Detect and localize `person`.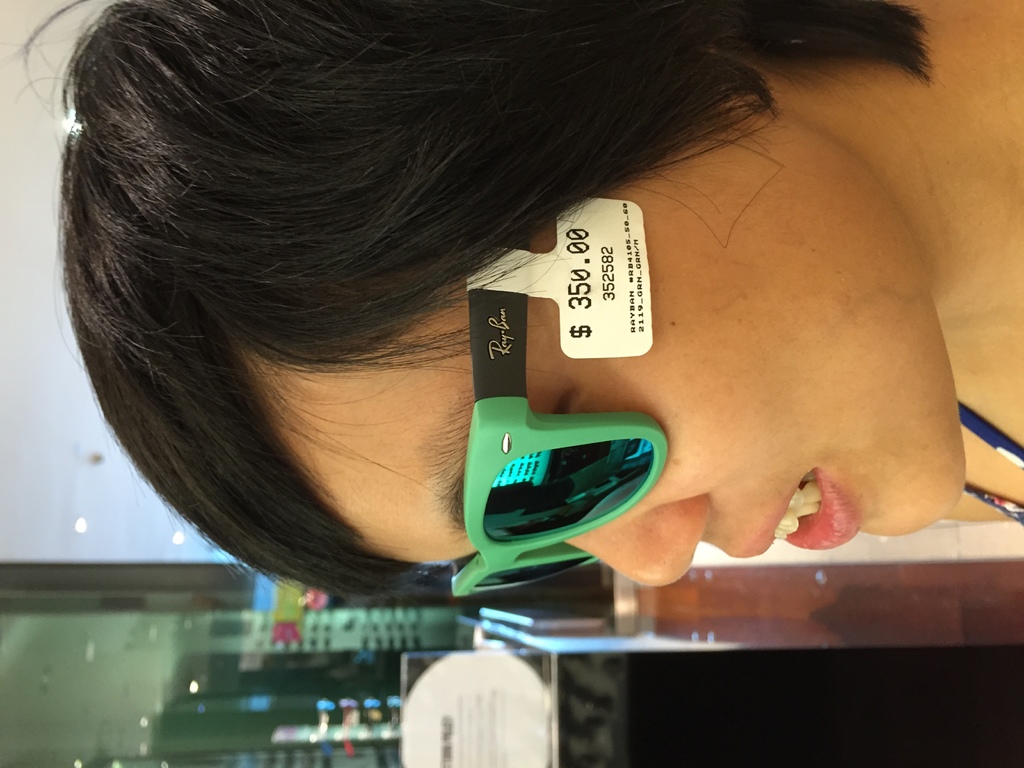
Localized at [left=90, top=0, right=1021, bottom=689].
